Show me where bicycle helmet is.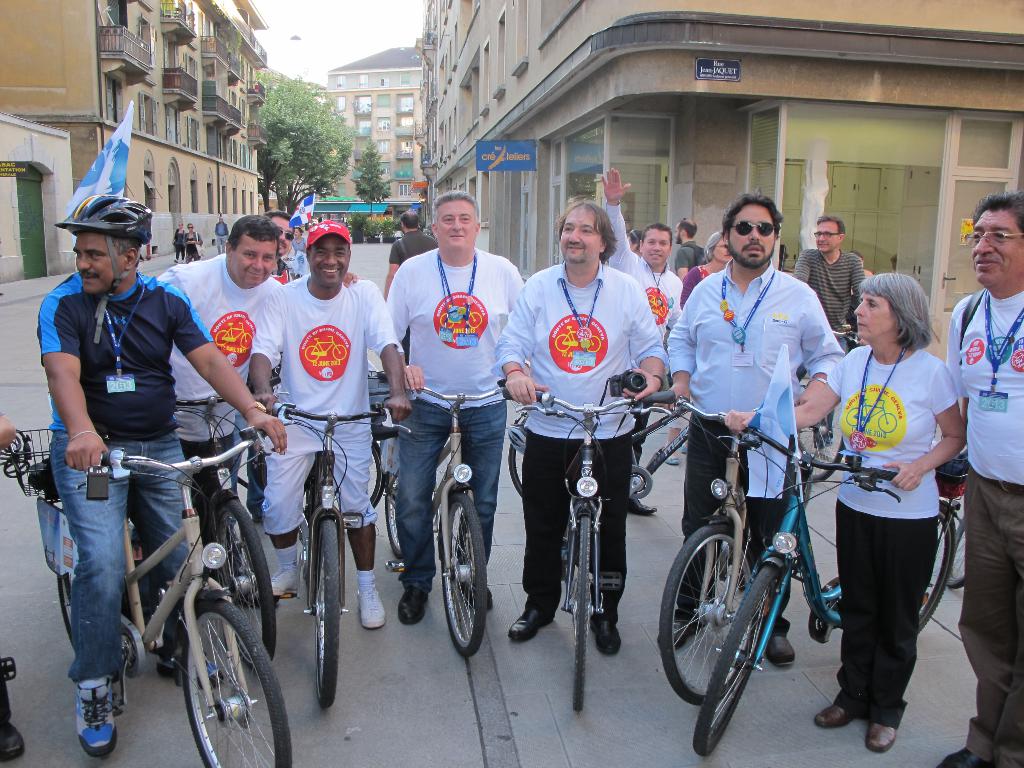
bicycle helmet is at crop(59, 191, 150, 302).
